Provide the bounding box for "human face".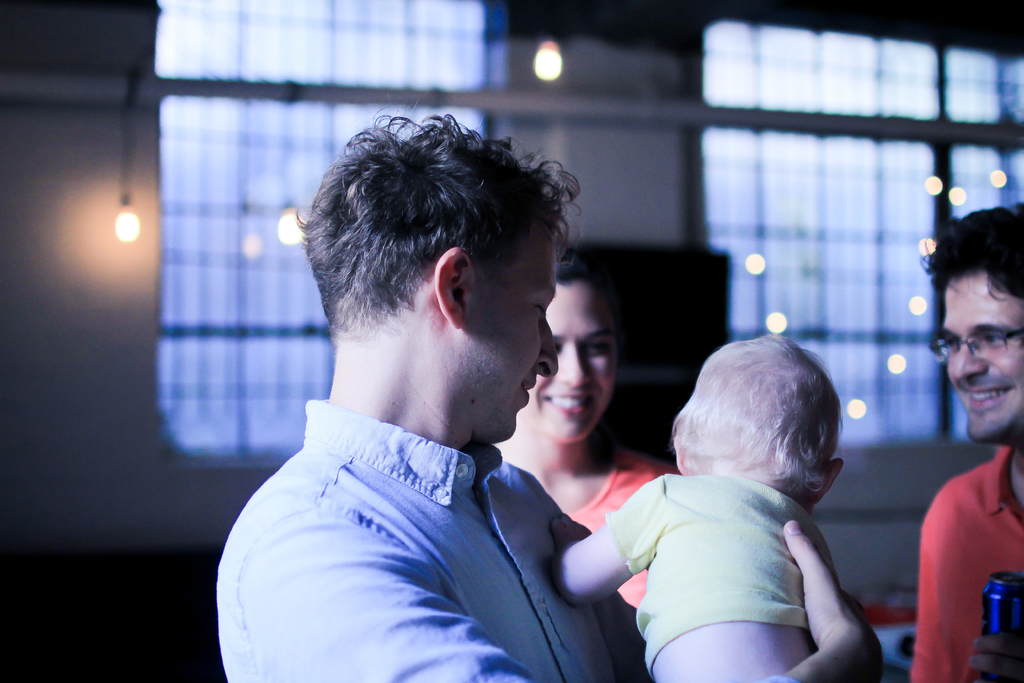
select_region(529, 278, 614, 443).
